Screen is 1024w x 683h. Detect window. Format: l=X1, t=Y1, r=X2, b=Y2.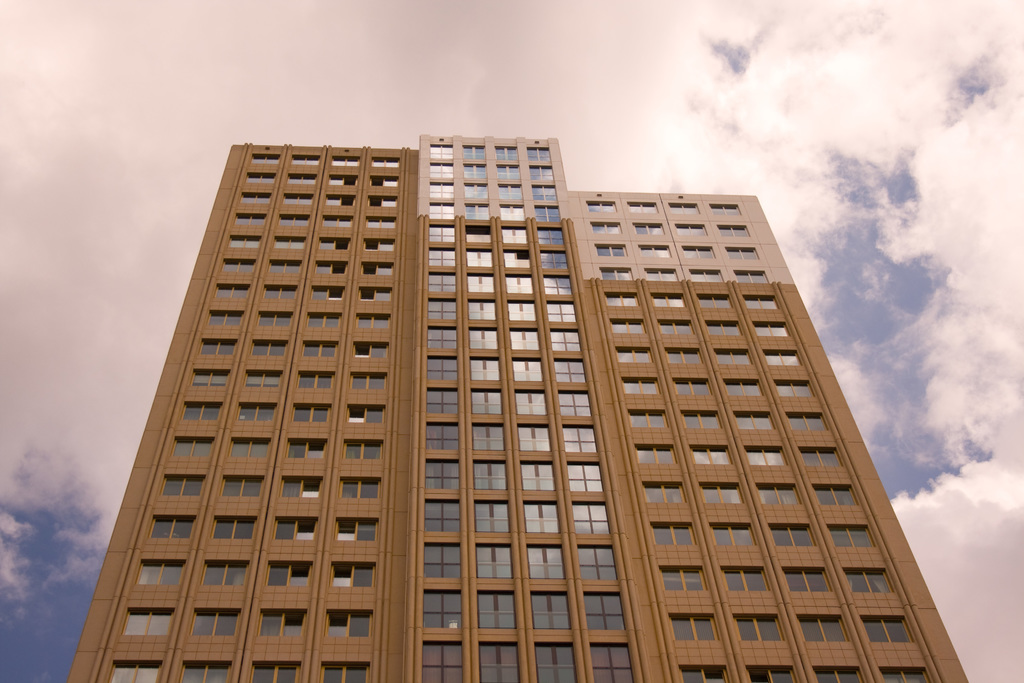
l=344, t=441, r=383, b=463.
